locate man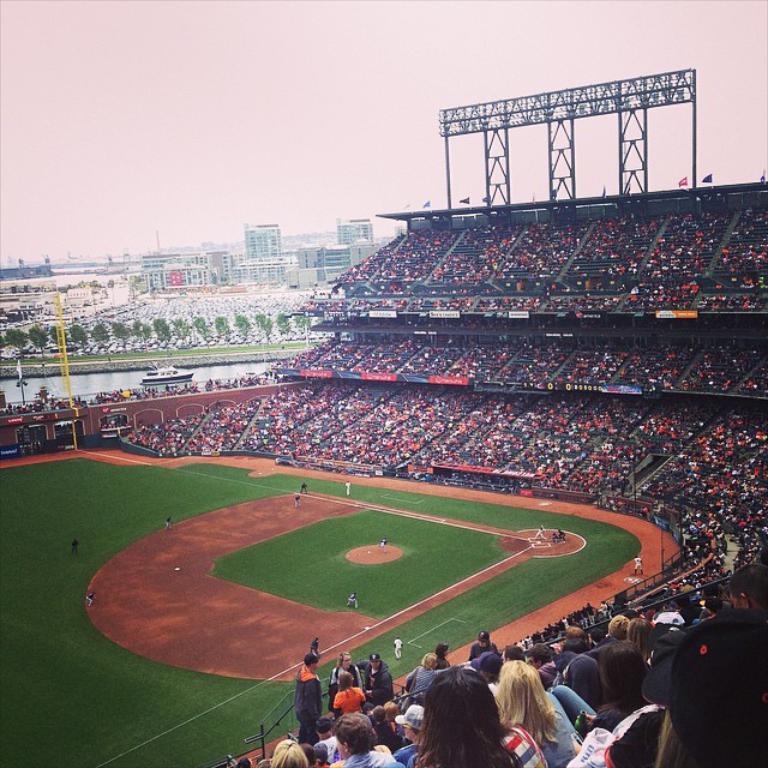
rect(629, 551, 646, 575)
